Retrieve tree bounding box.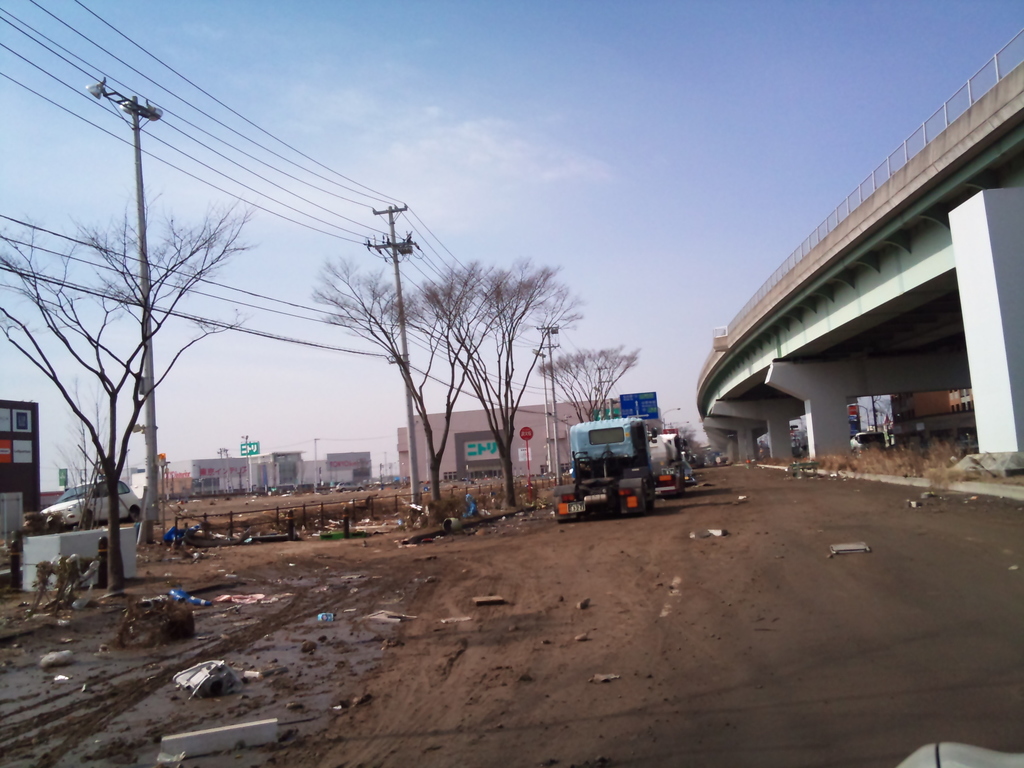
Bounding box: (28, 95, 281, 598).
